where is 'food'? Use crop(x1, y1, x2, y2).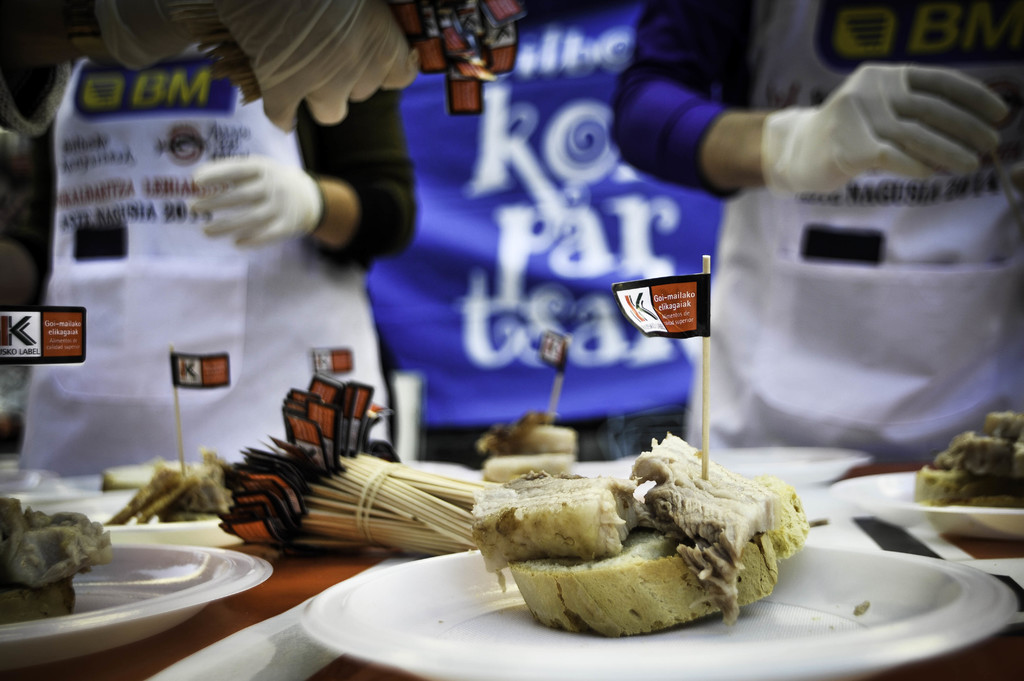
crop(0, 496, 118, 625).
